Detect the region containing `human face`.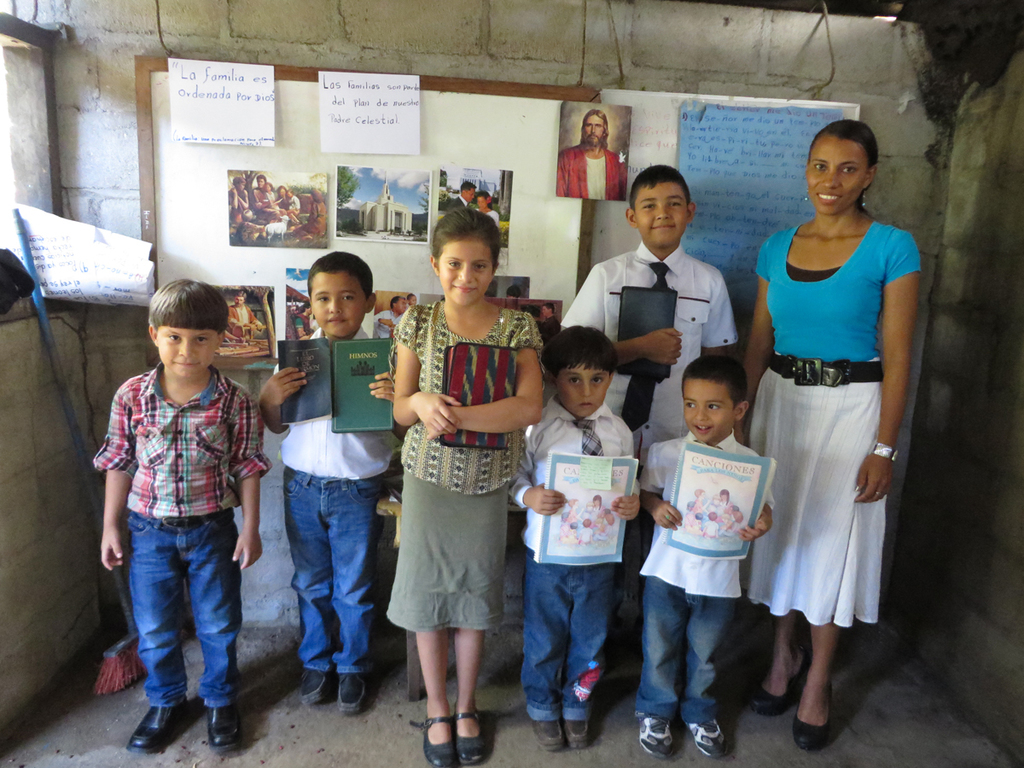
rect(812, 139, 862, 215).
